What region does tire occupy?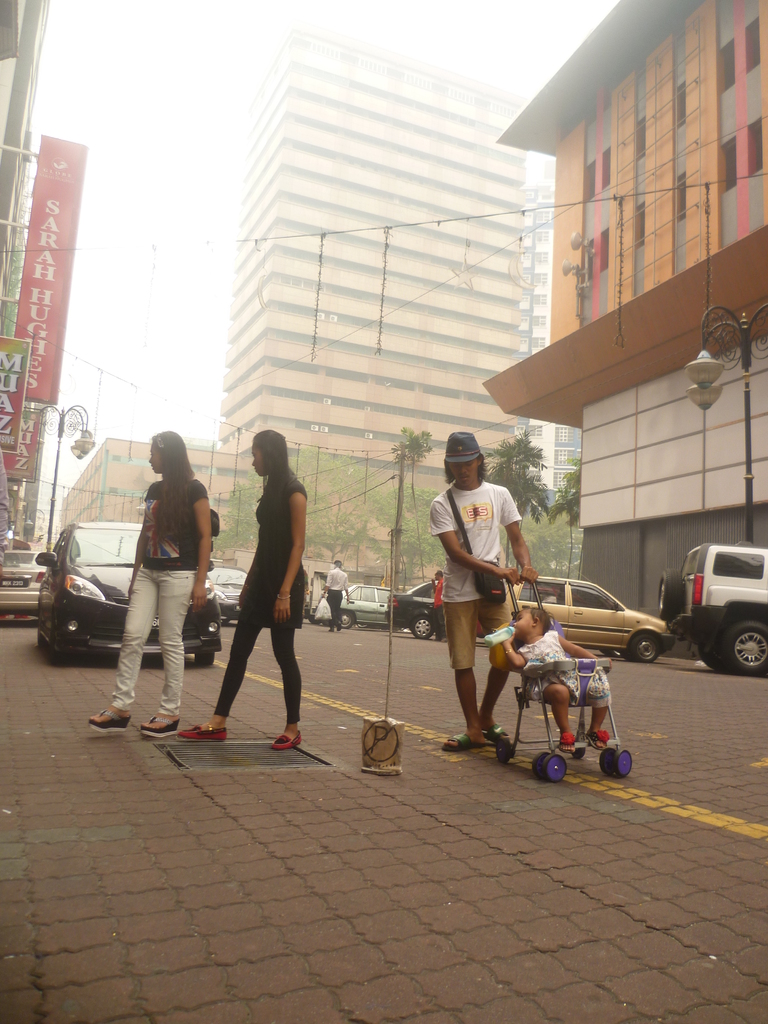
Rect(413, 607, 438, 641).
